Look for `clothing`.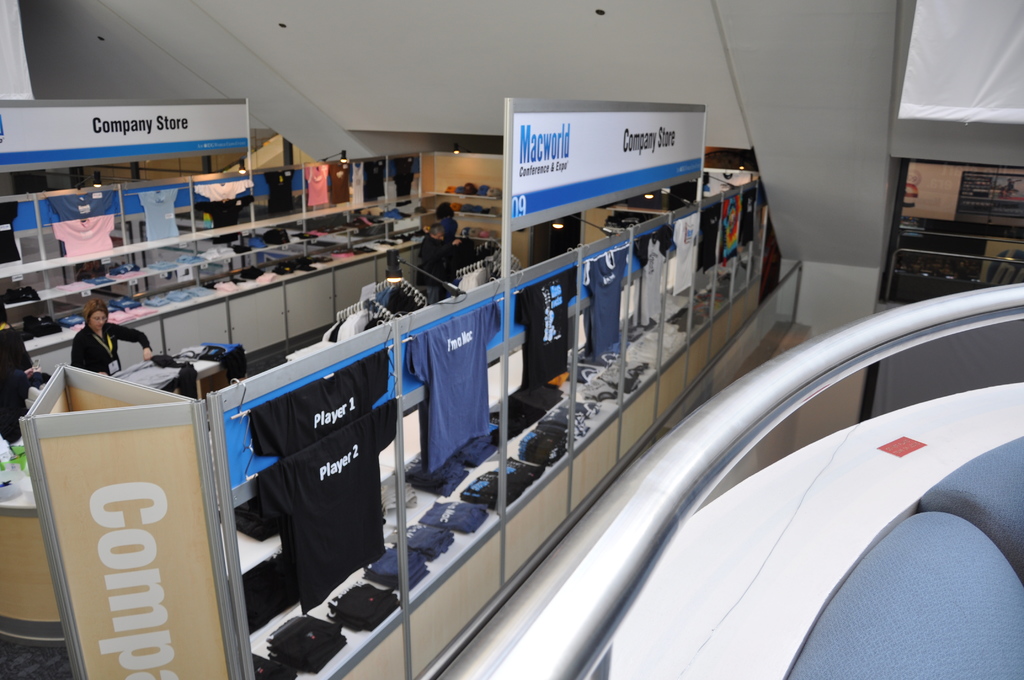
Found: box(424, 492, 479, 537).
